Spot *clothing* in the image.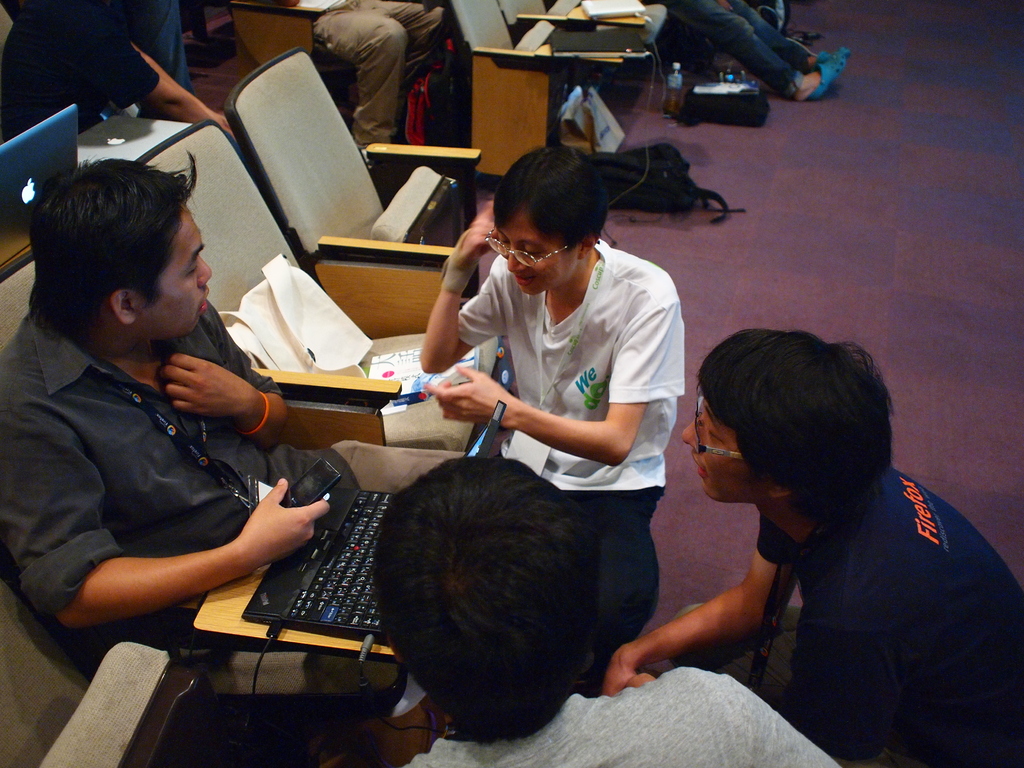
*clothing* found at [318, 0, 447, 150].
